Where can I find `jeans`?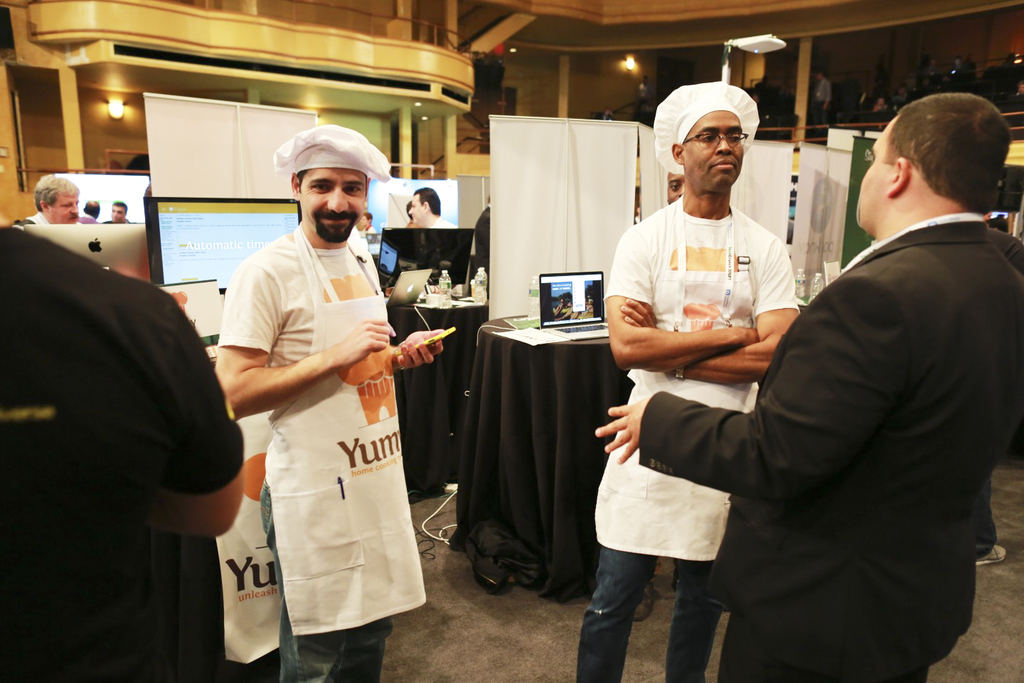
You can find it at {"x1": 582, "y1": 549, "x2": 726, "y2": 680}.
